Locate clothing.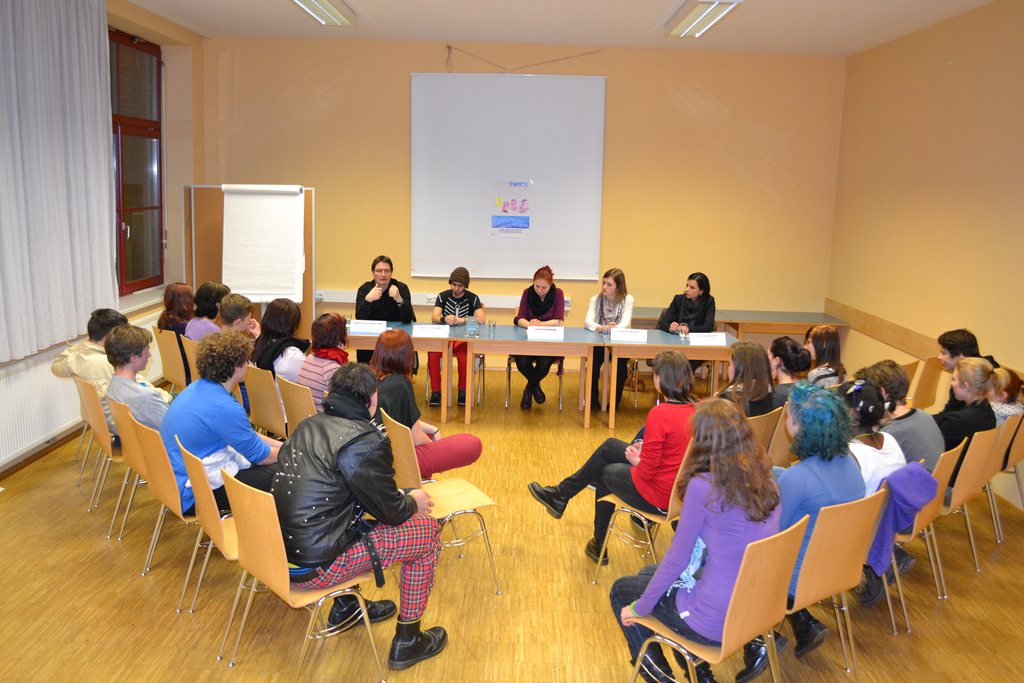
Bounding box: [776,383,796,399].
